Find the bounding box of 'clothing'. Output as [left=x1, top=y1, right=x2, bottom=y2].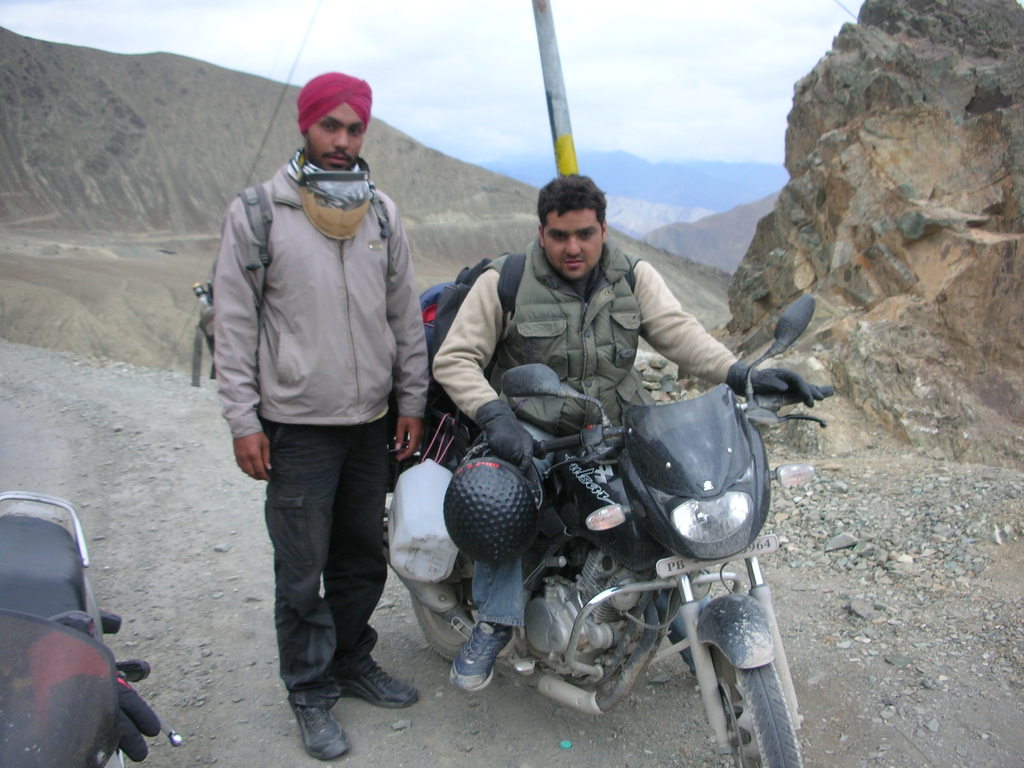
[left=424, top=245, right=747, bottom=627].
